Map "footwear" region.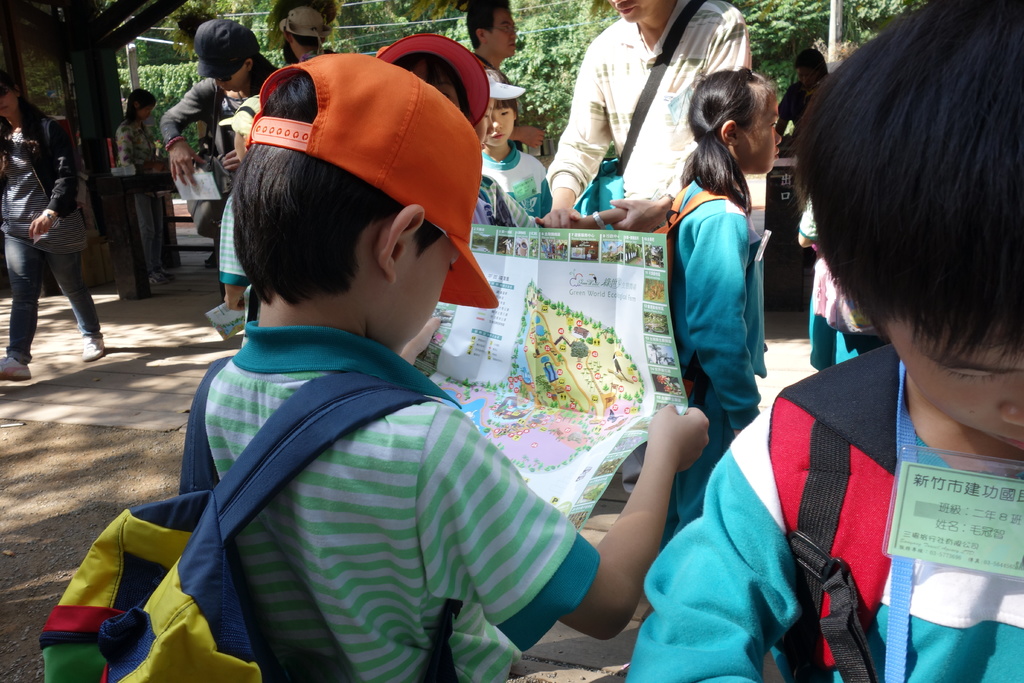
Mapped to rect(621, 452, 647, 500).
